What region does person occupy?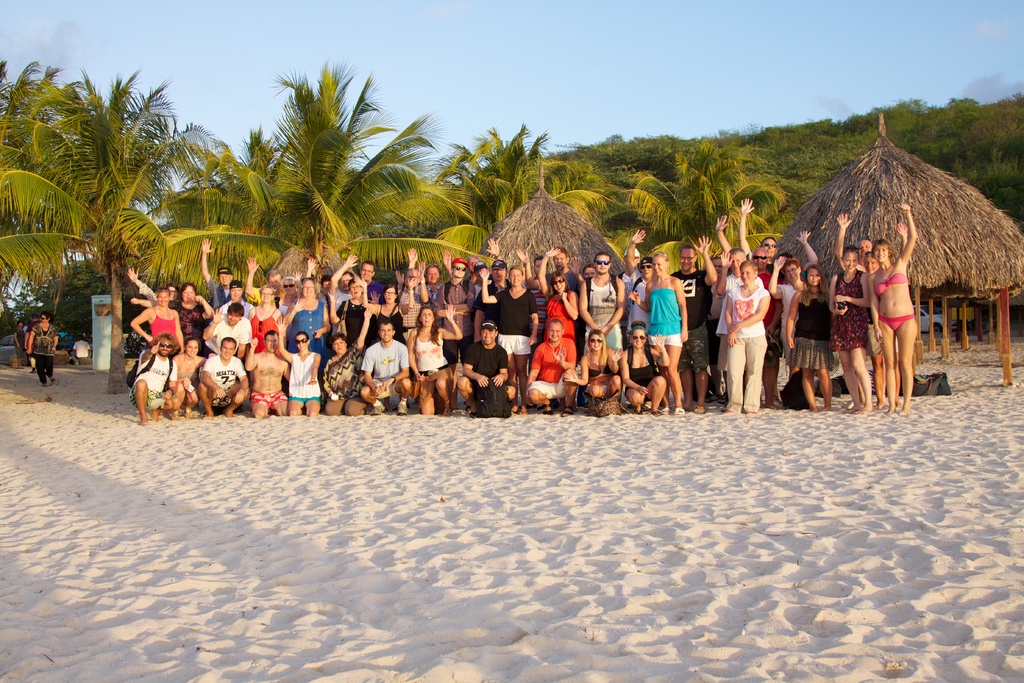
{"left": 531, "top": 253, "right": 545, "bottom": 274}.
